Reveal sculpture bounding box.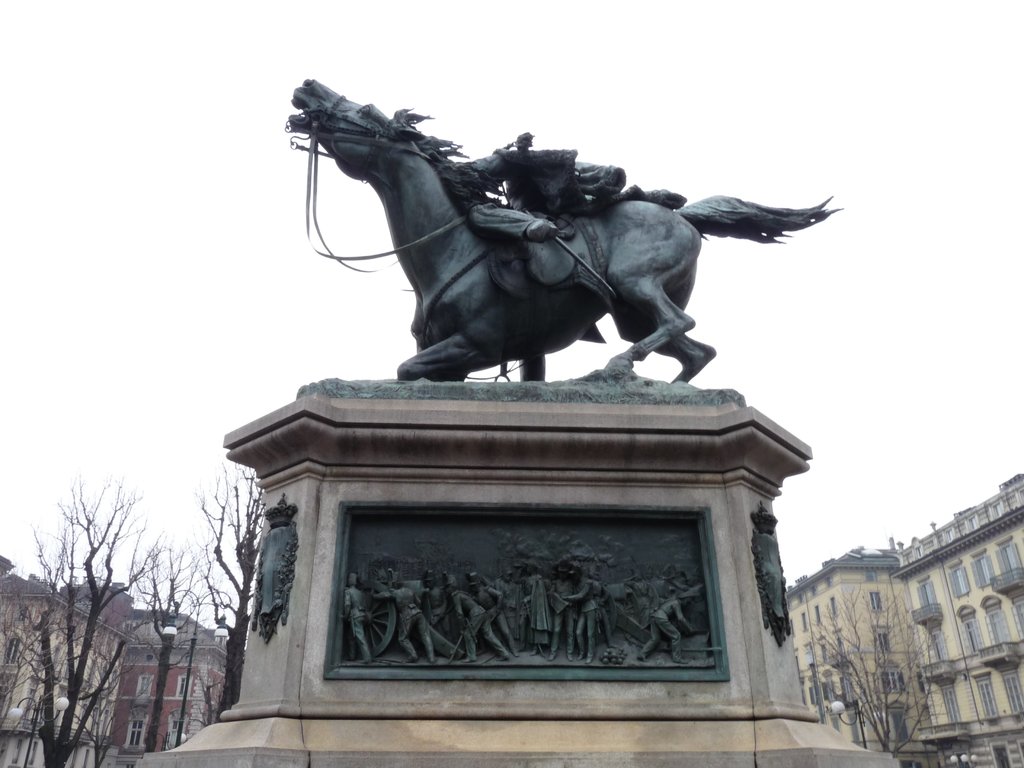
Revealed: BBox(280, 83, 846, 385).
